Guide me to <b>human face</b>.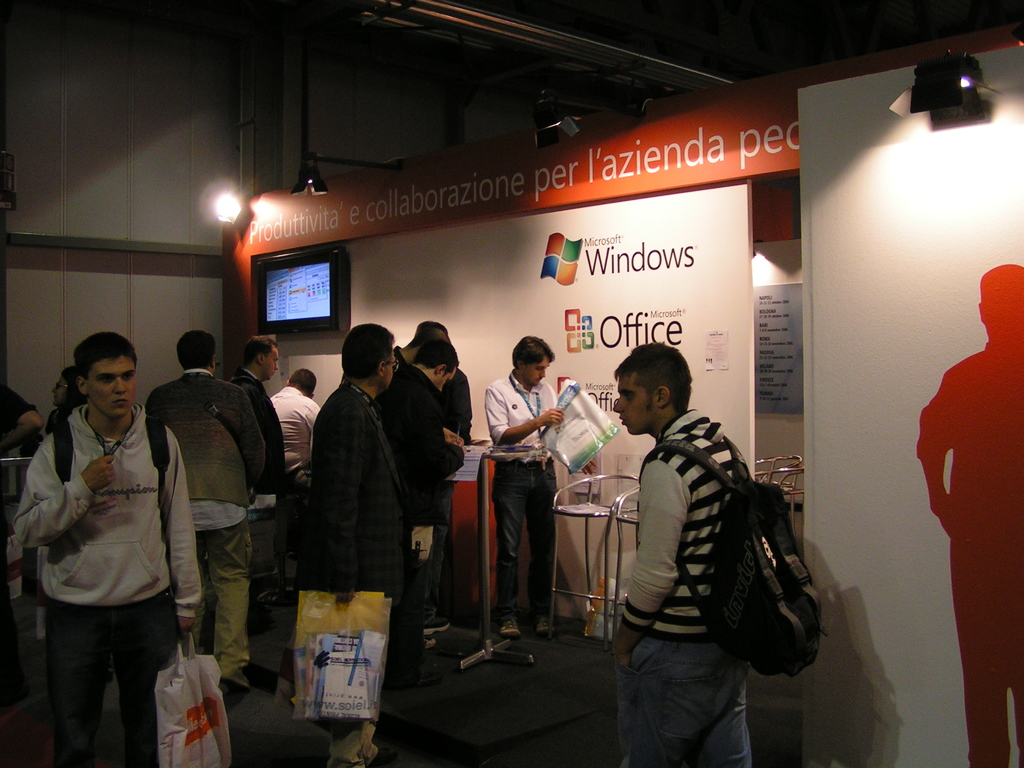
Guidance: locate(521, 358, 550, 387).
